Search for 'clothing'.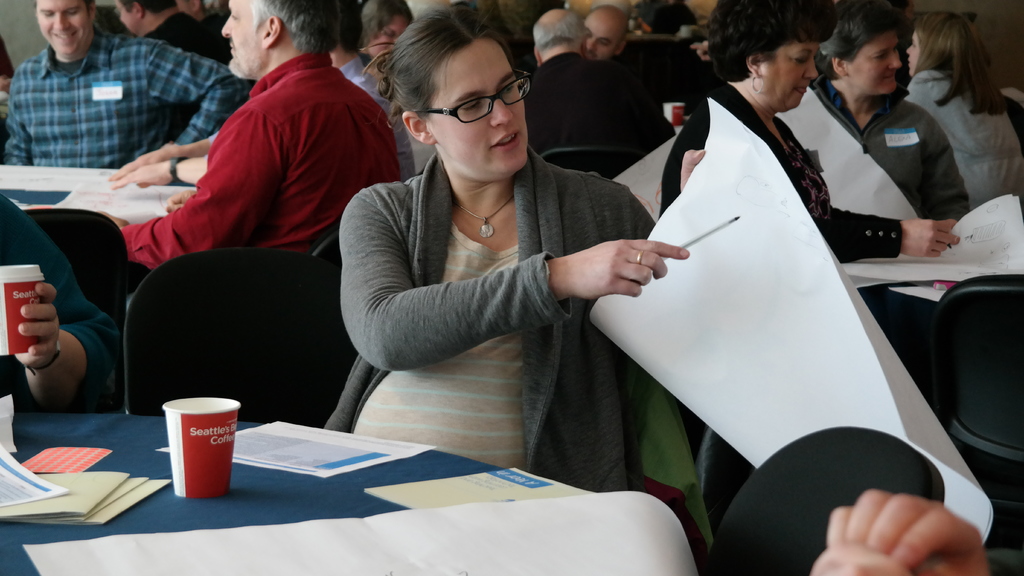
Found at locate(339, 56, 416, 182).
